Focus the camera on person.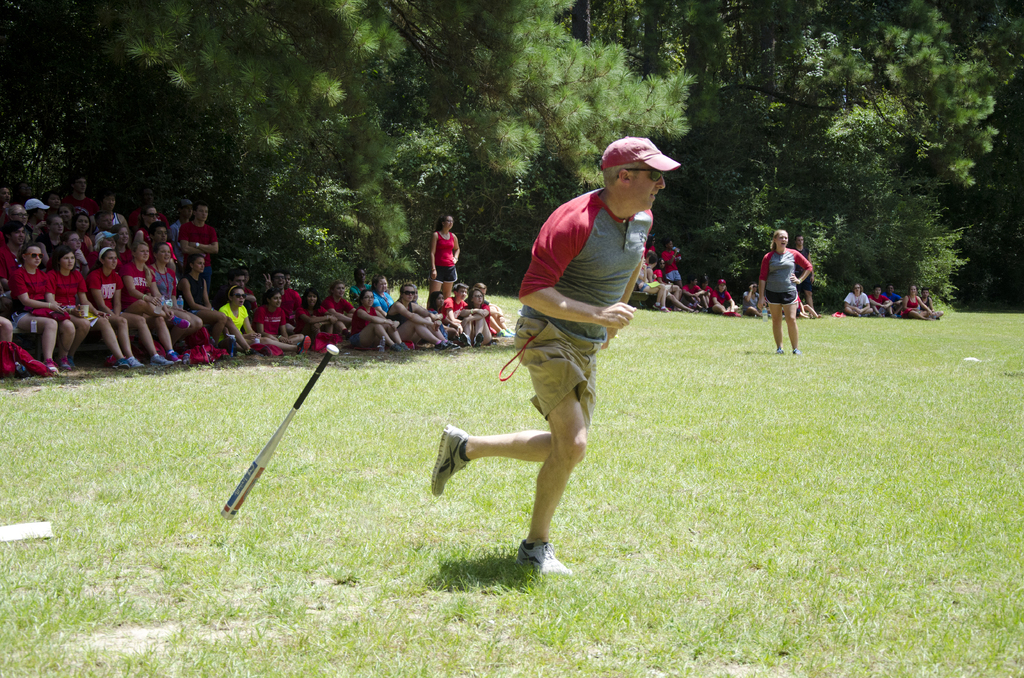
Focus region: <bbox>756, 229, 812, 357</bbox>.
